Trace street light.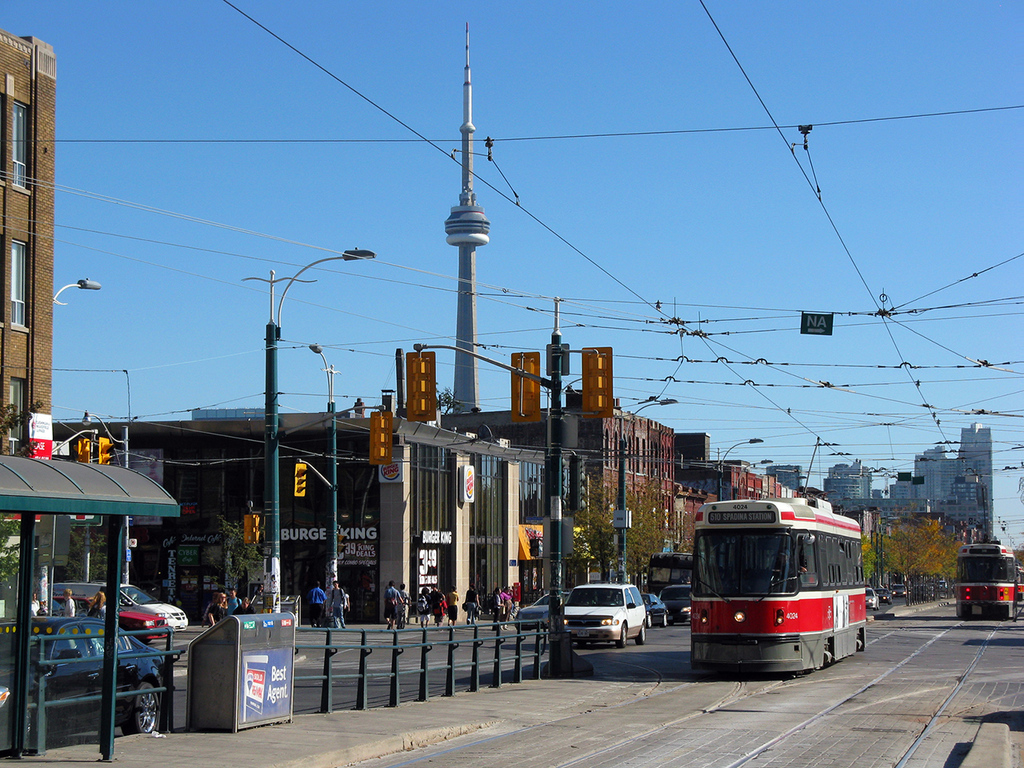
Traced to [x1=734, y1=456, x2=778, y2=504].
